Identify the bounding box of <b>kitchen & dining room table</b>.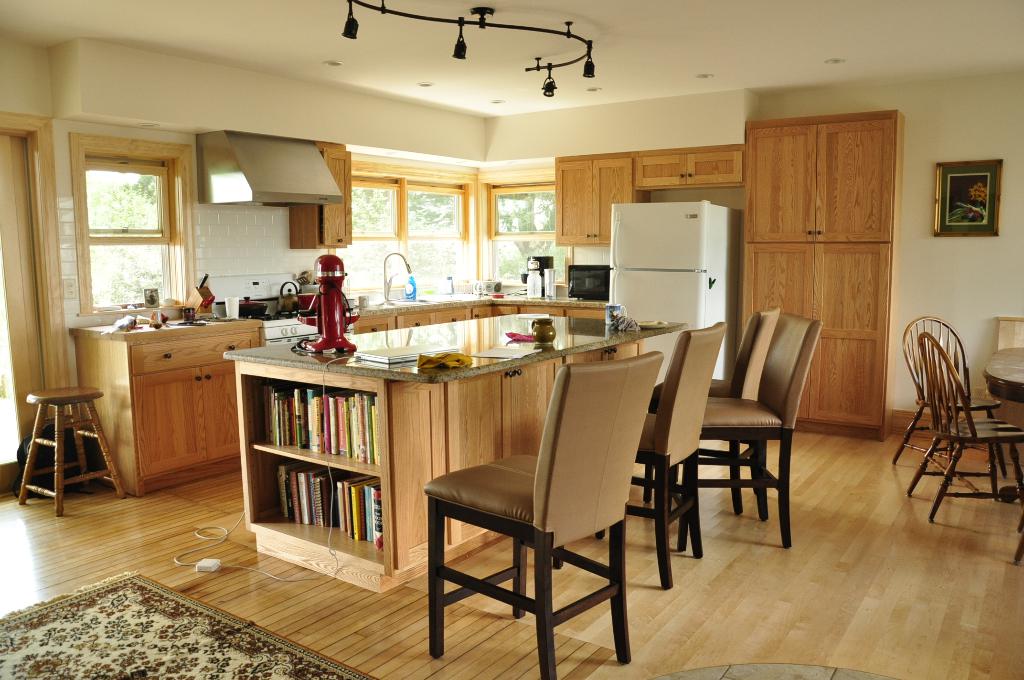
rect(984, 346, 1023, 404).
